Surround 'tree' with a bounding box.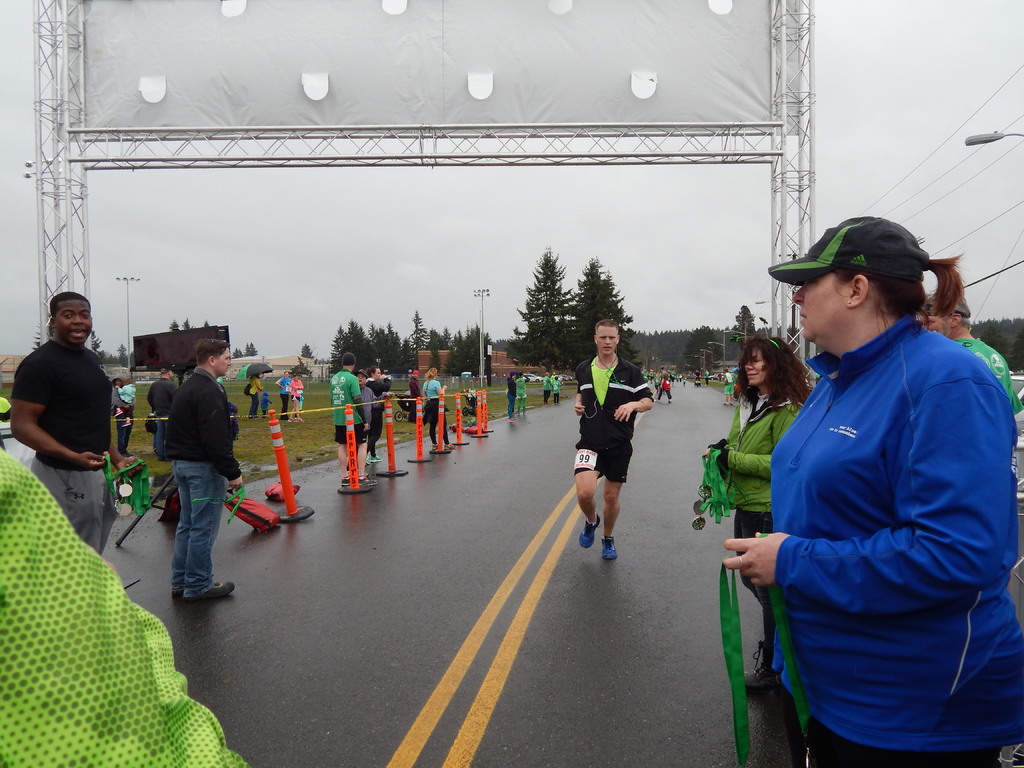
region(492, 337, 509, 353).
